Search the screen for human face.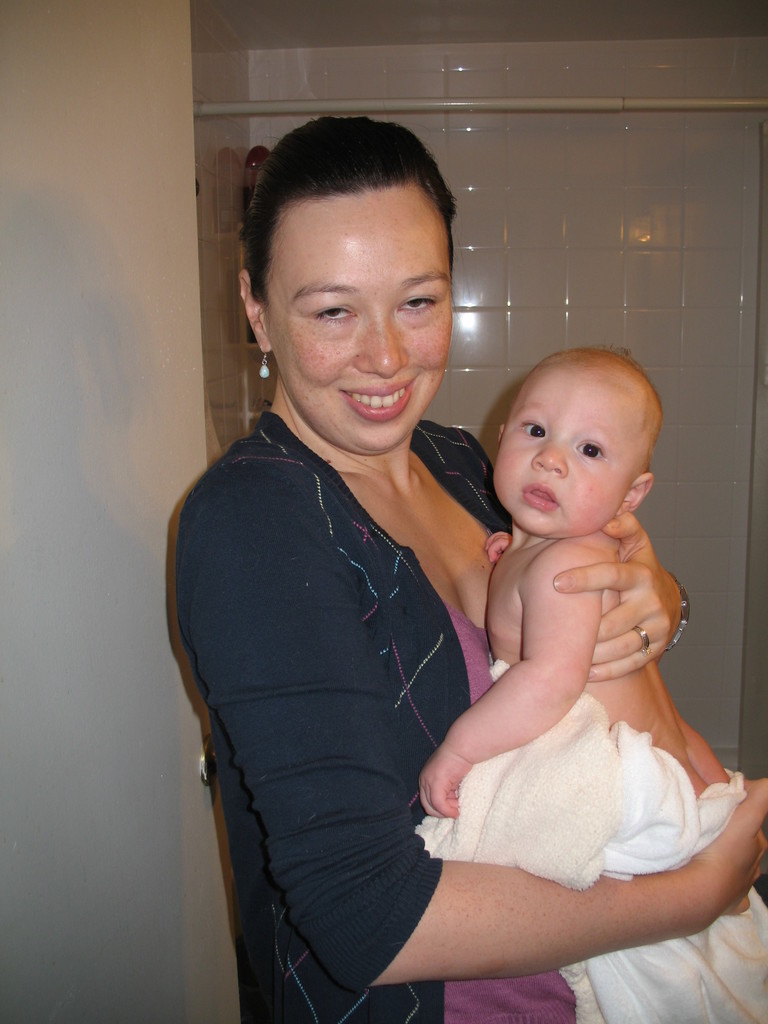
Found at <bbox>492, 370, 624, 519</bbox>.
